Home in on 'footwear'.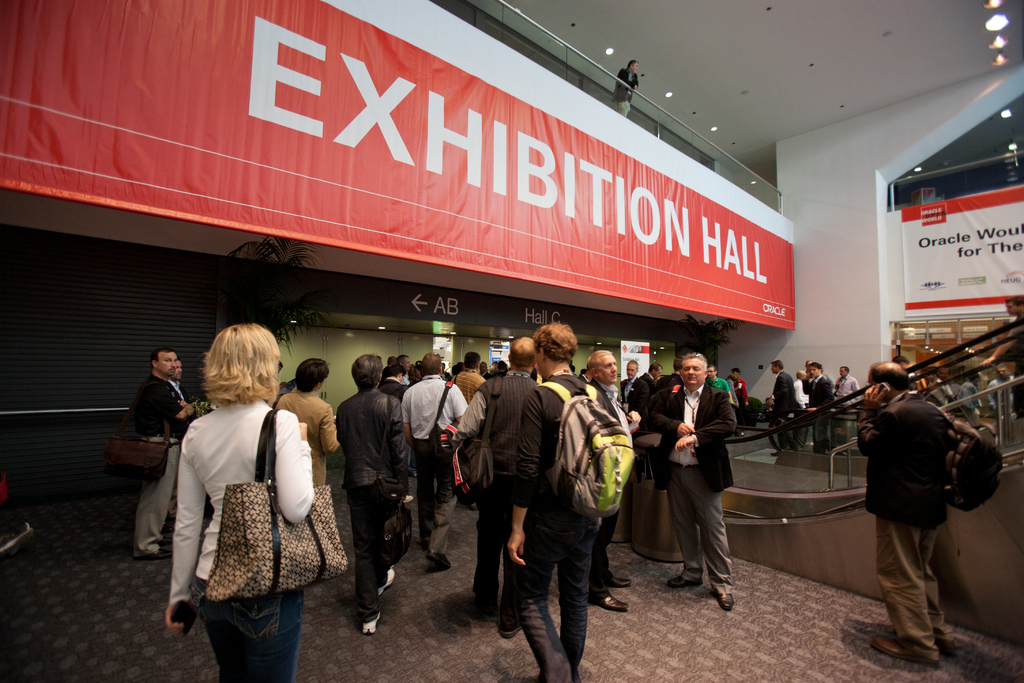
Homed in at BBox(380, 566, 395, 595).
